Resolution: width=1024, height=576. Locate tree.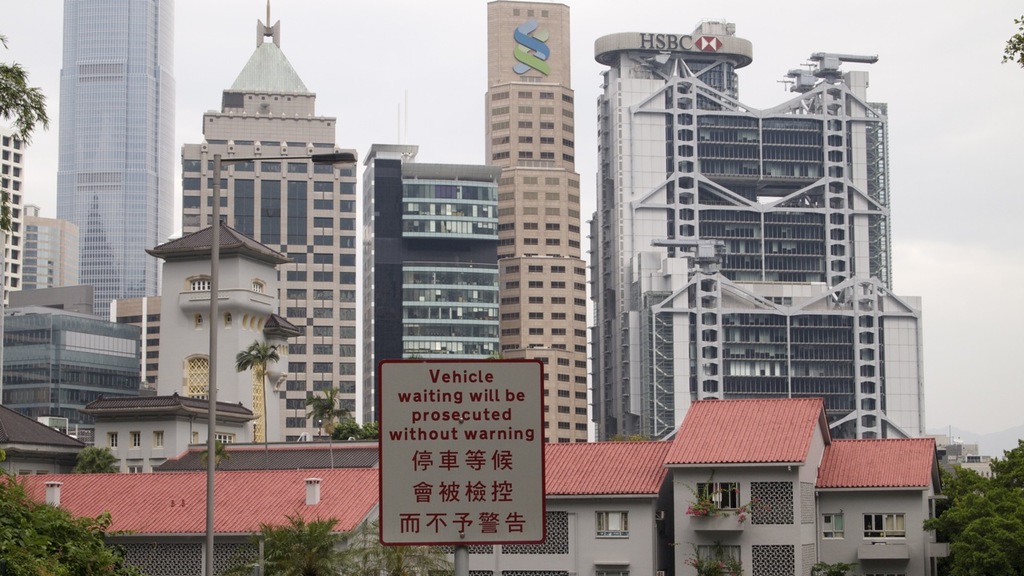
region(201, 438, 234, 472).
